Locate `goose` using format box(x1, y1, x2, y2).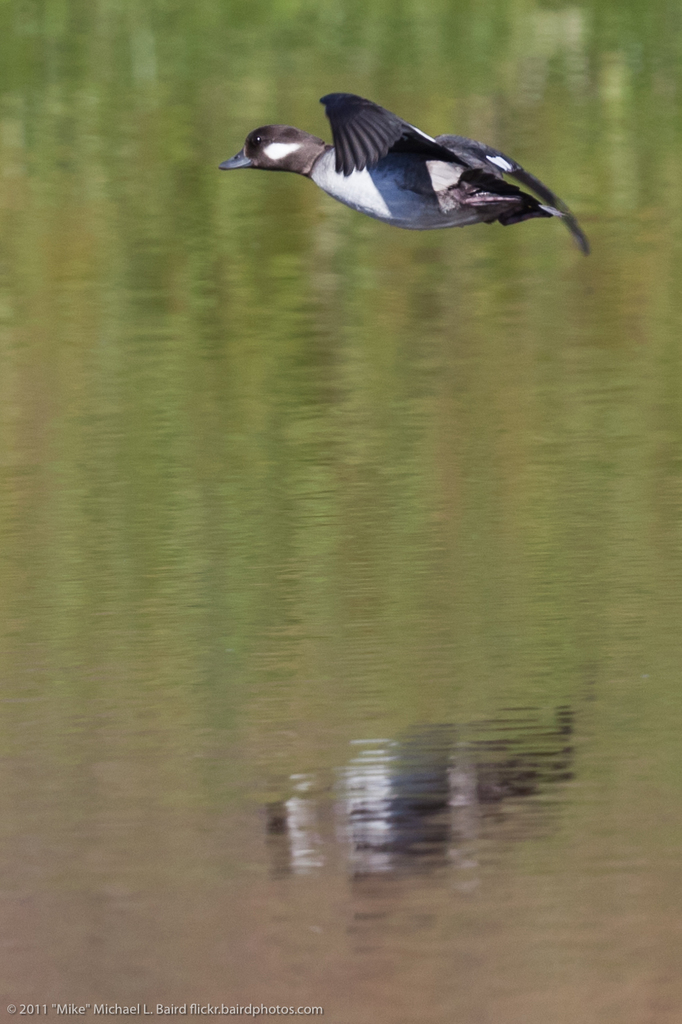
box(226, 89, 580, 245).
